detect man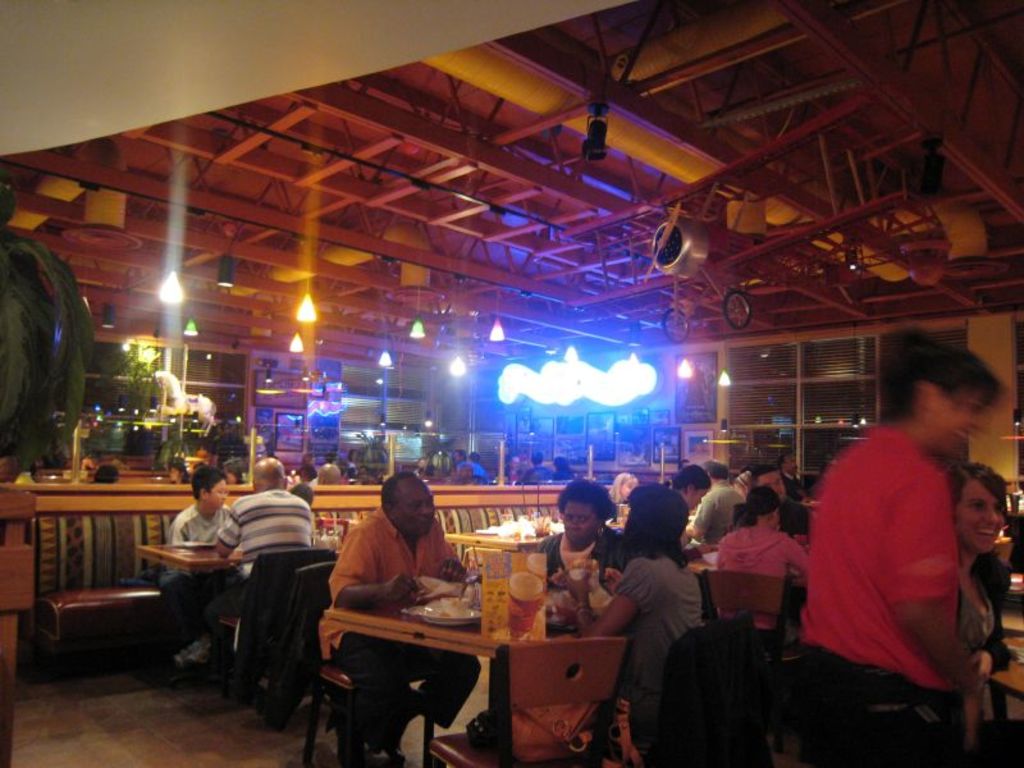
<region>778, 451, 810, 499</region>
